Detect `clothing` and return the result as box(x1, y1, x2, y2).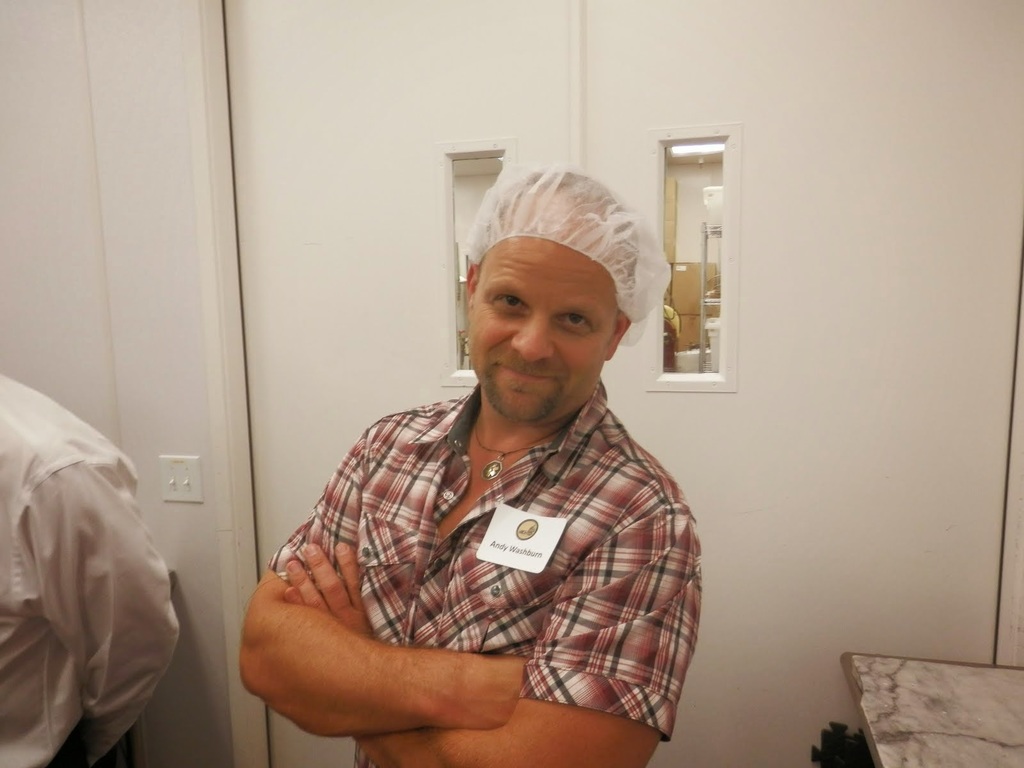
box(0, 374, 180, 767).
